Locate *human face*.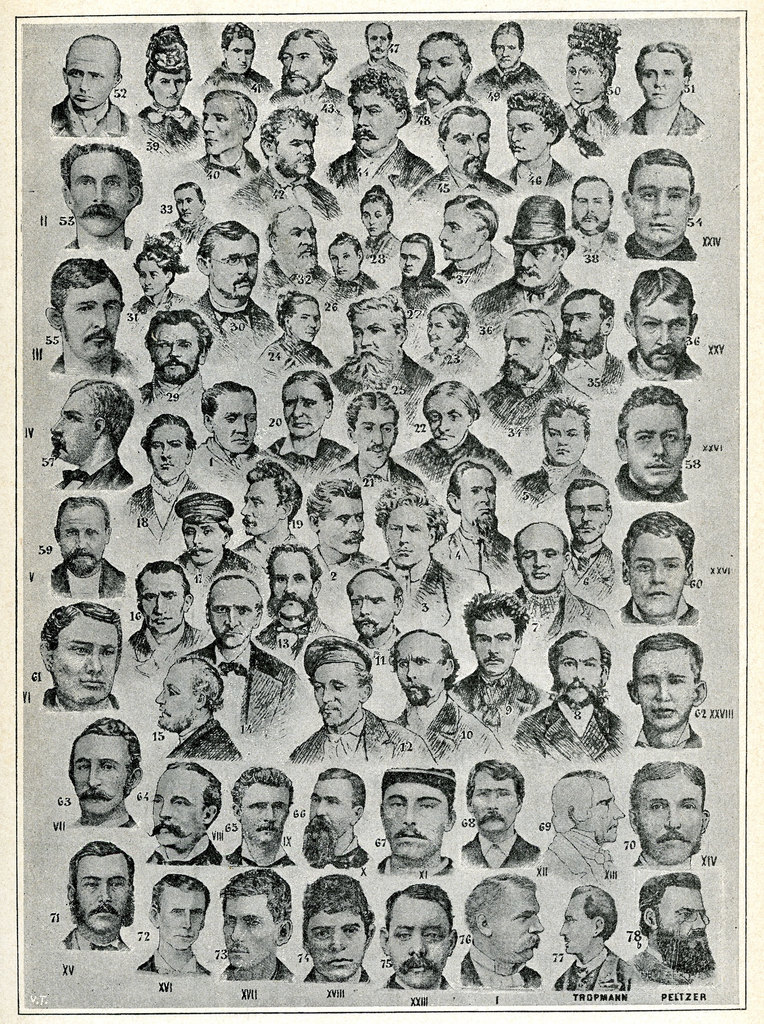
Bounding box: [x1=163, y1=889, x2=202, y2=952].
